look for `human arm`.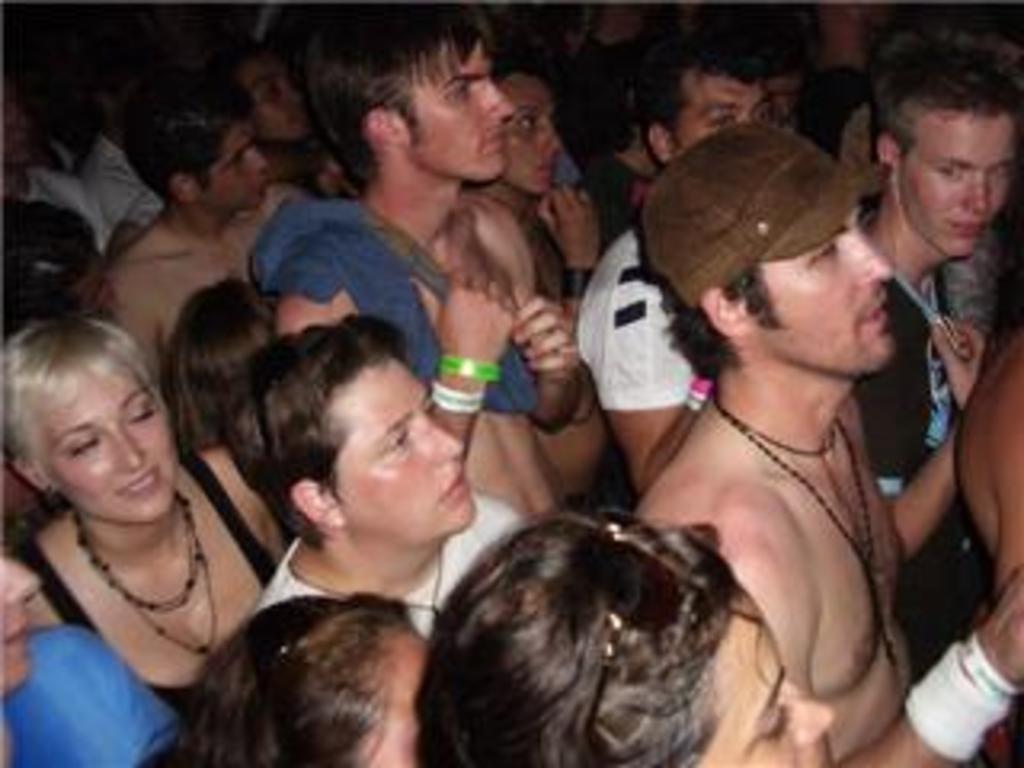
Found: detection(115, 298, 160, 387).
